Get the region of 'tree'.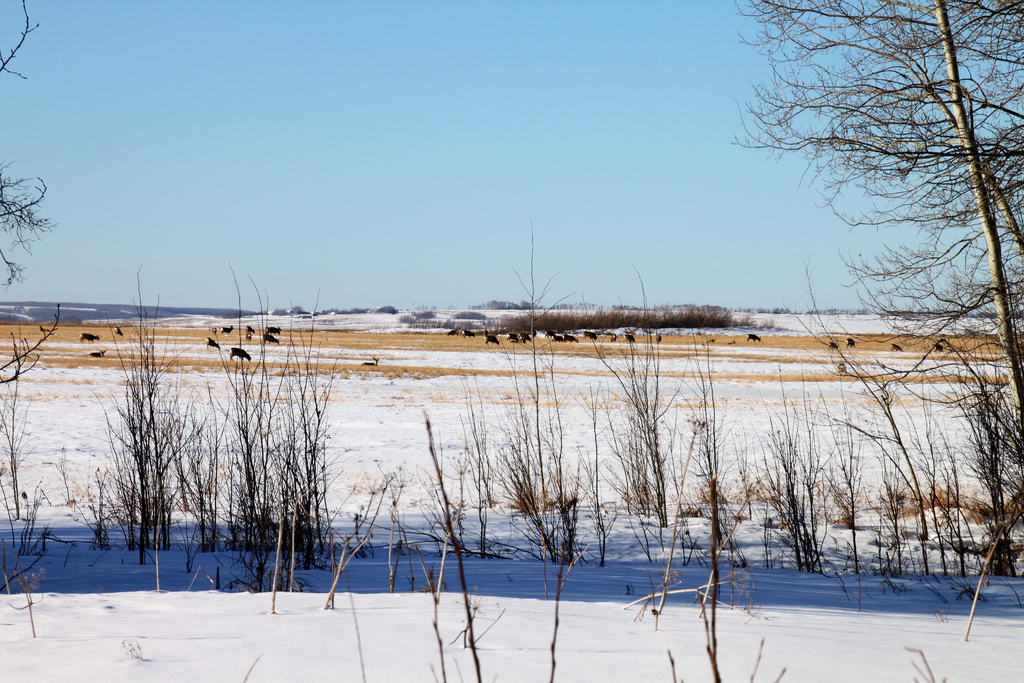
bbox=(374, 302, 397, 315).
